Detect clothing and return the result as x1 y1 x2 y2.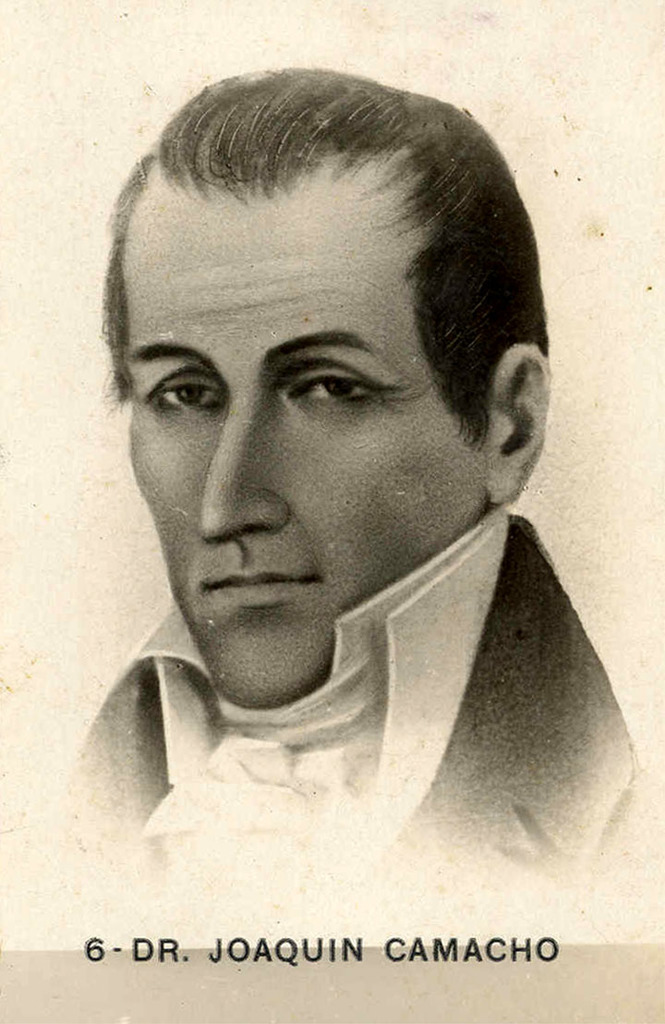
27 390 627 945.
